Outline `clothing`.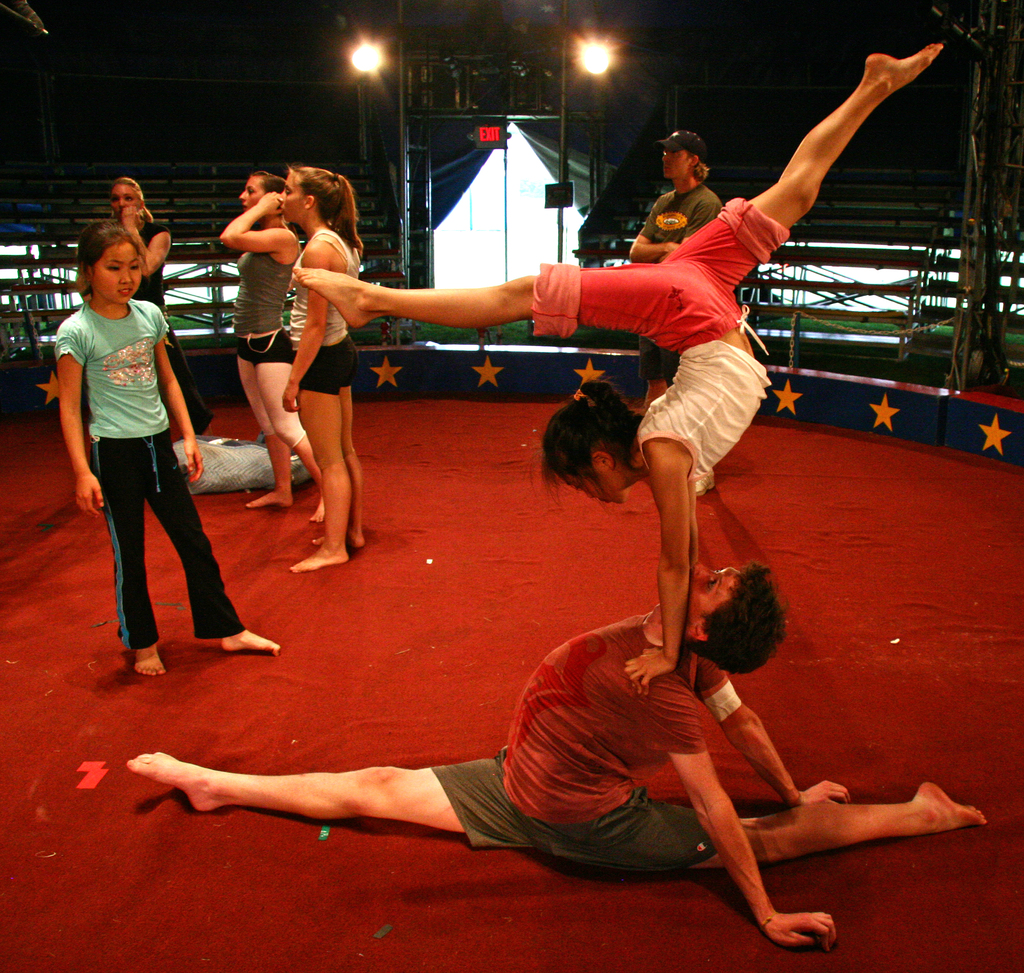
Outline: [287,228,362,395].
